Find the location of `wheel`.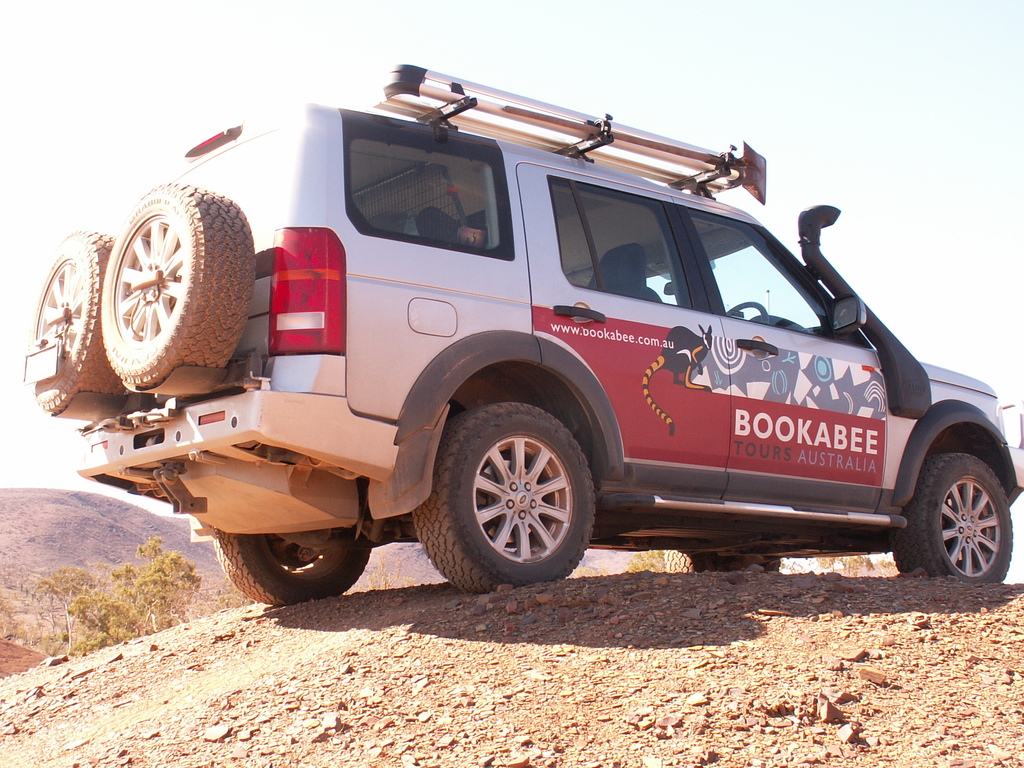
Location: [x1=35, y1=230, x2=116, y2=415].
